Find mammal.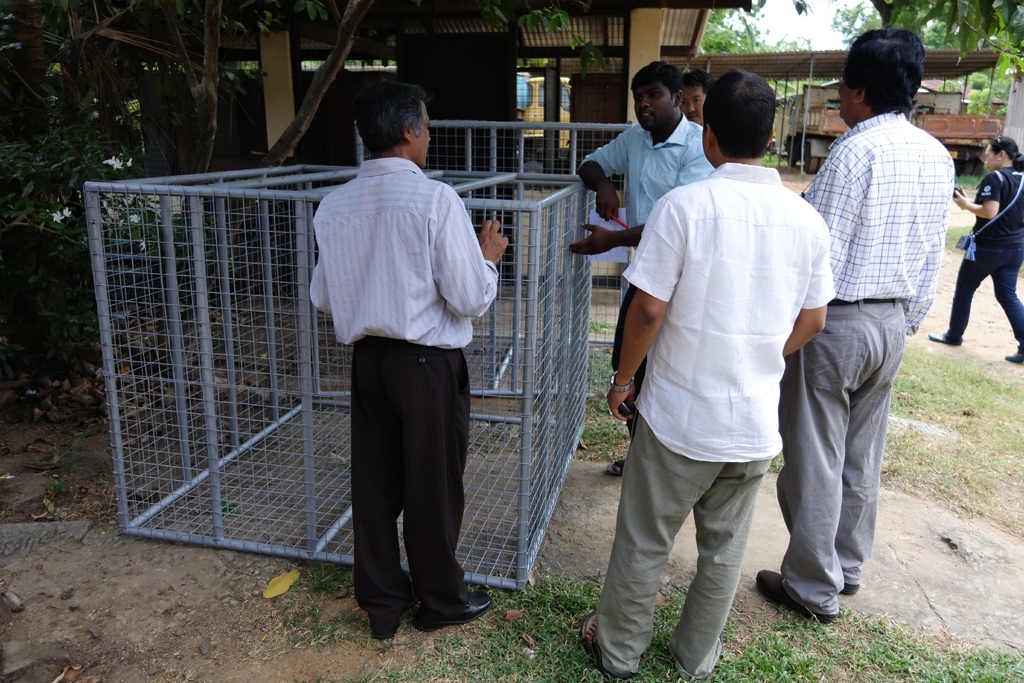
(left=579, top=63, right=721, bottom=475).
